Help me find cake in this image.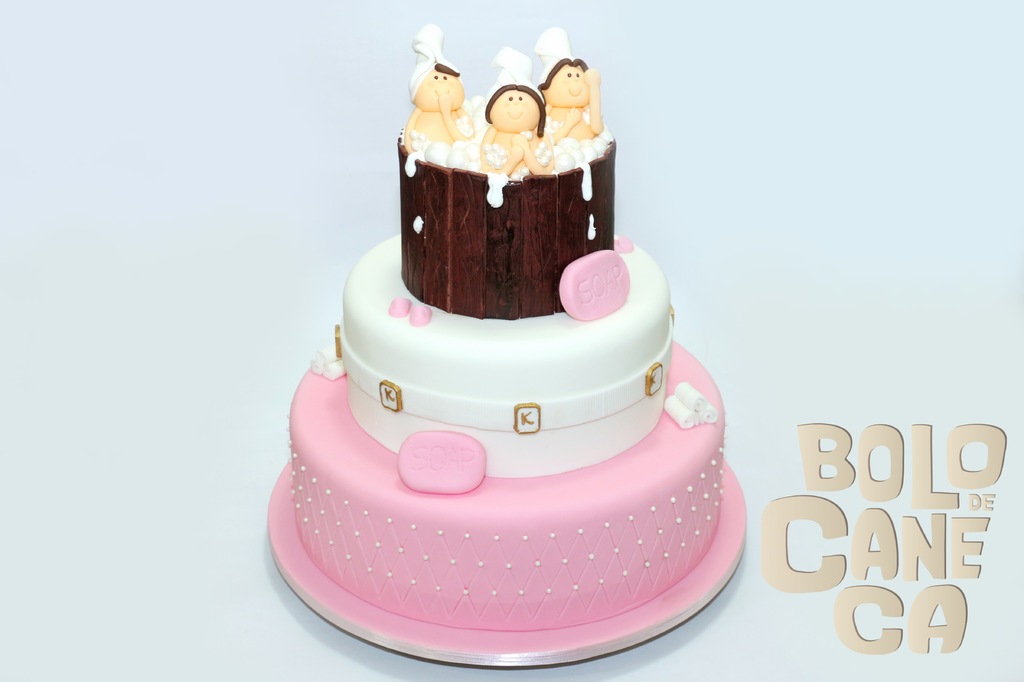
Found it: box(283, 22, 726, 628).
